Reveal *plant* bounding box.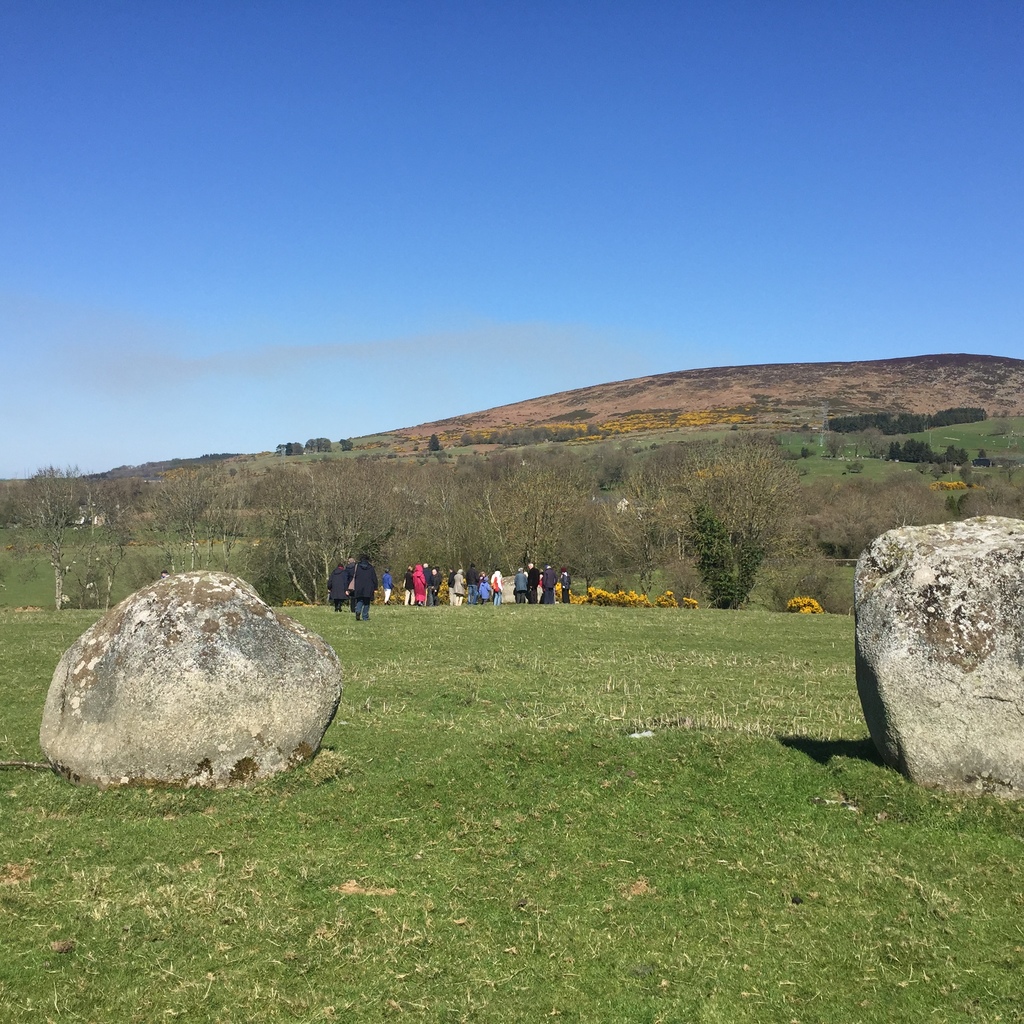
Revealed: BBox(31, 518, 367, 819).
